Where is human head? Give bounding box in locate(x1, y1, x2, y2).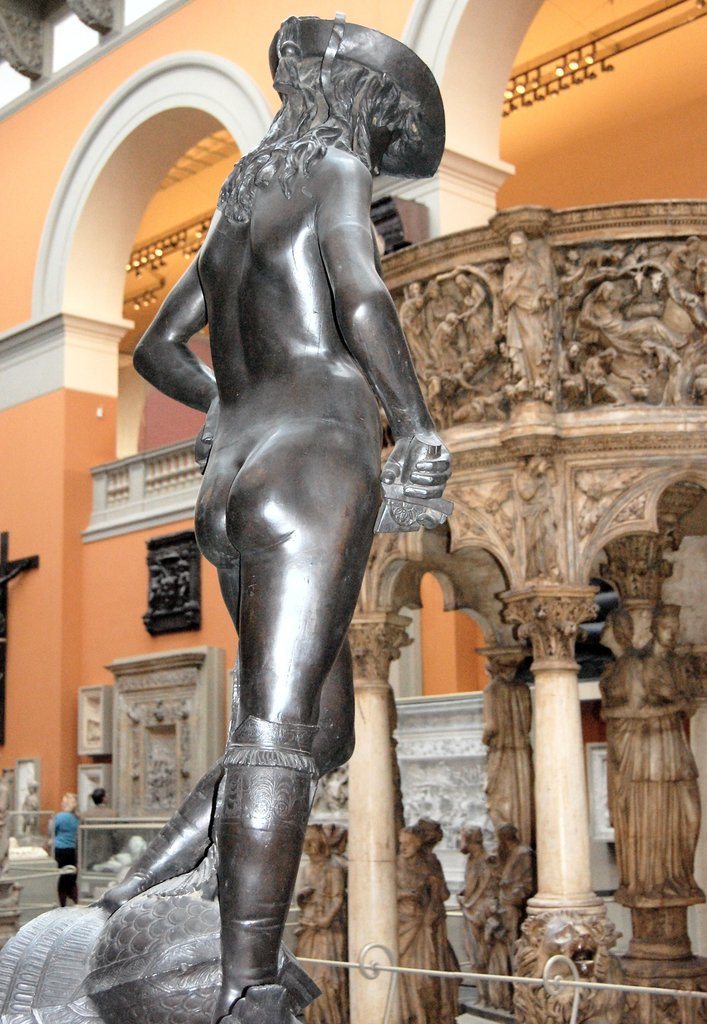
locate(305, 822, 326, 858).
